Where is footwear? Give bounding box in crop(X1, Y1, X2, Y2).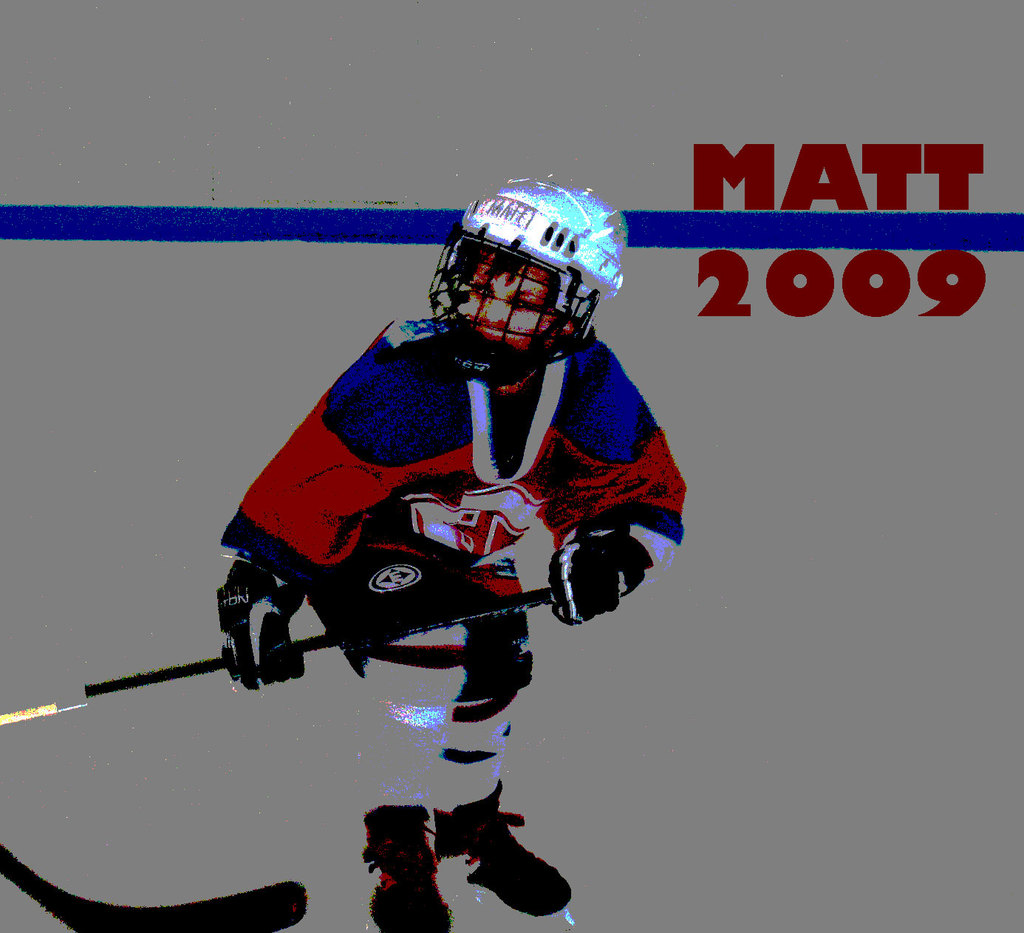
crop(454, 792, 559, 913).
